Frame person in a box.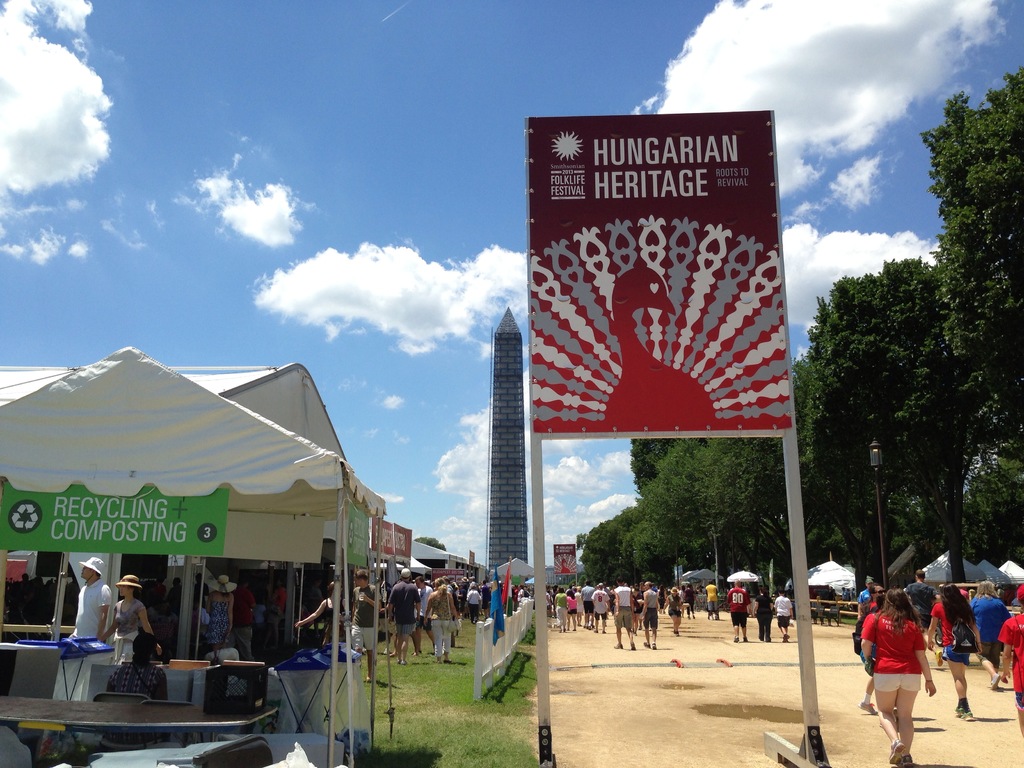
(772,588,794,644).
